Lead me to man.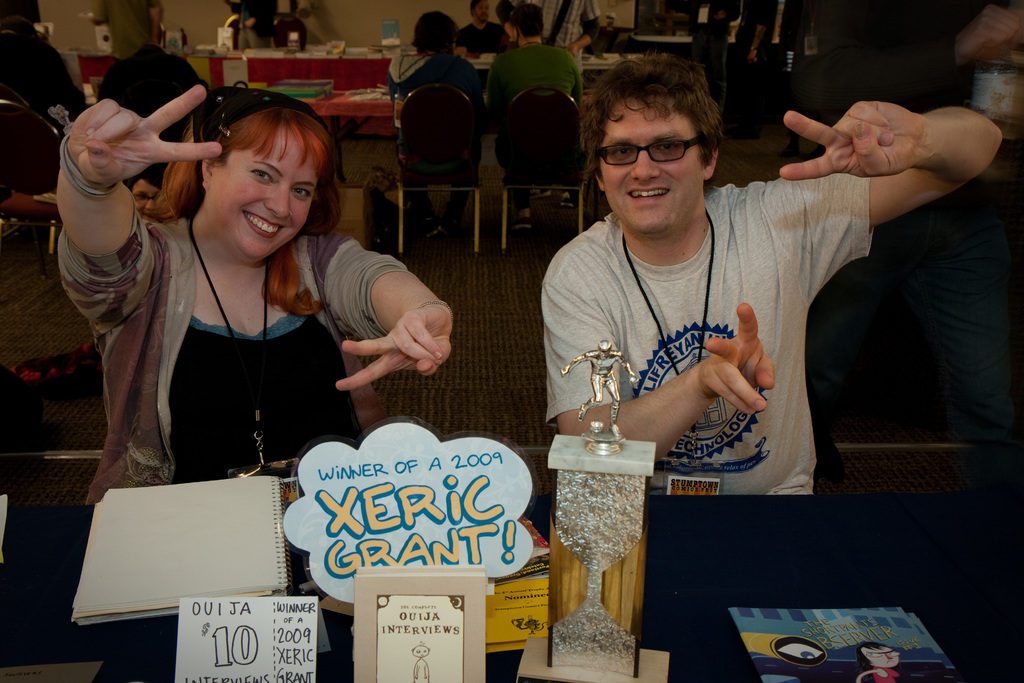
Lead to bbox=(515, 48, 952, 556).
